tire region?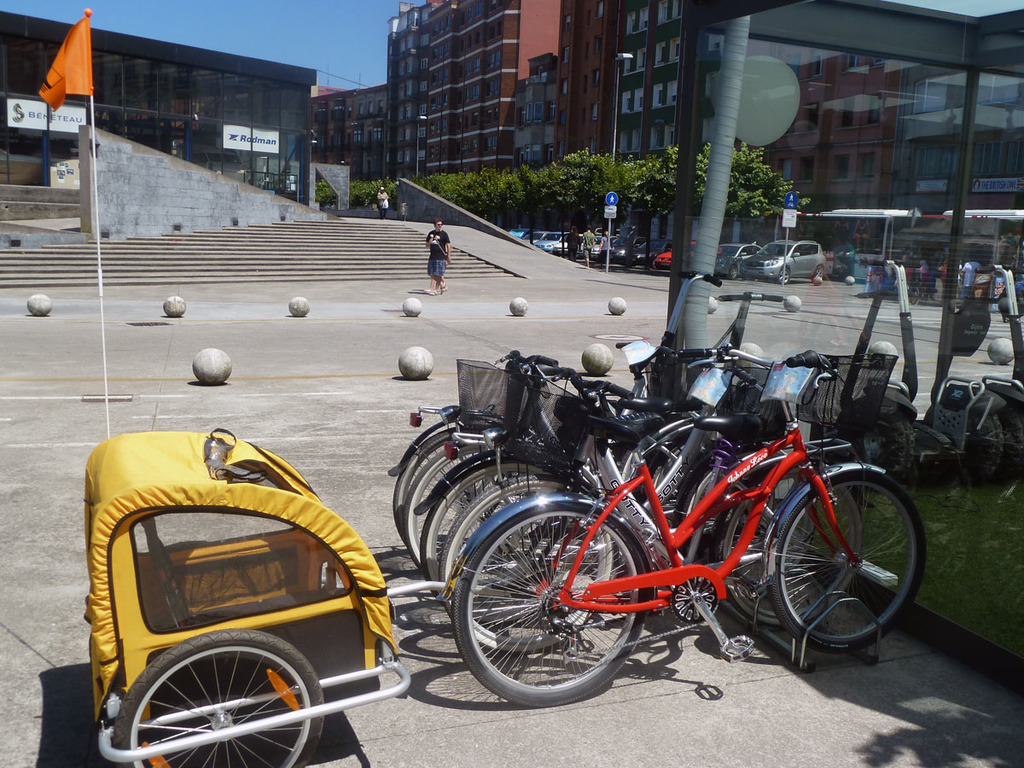
416,447,623,615
